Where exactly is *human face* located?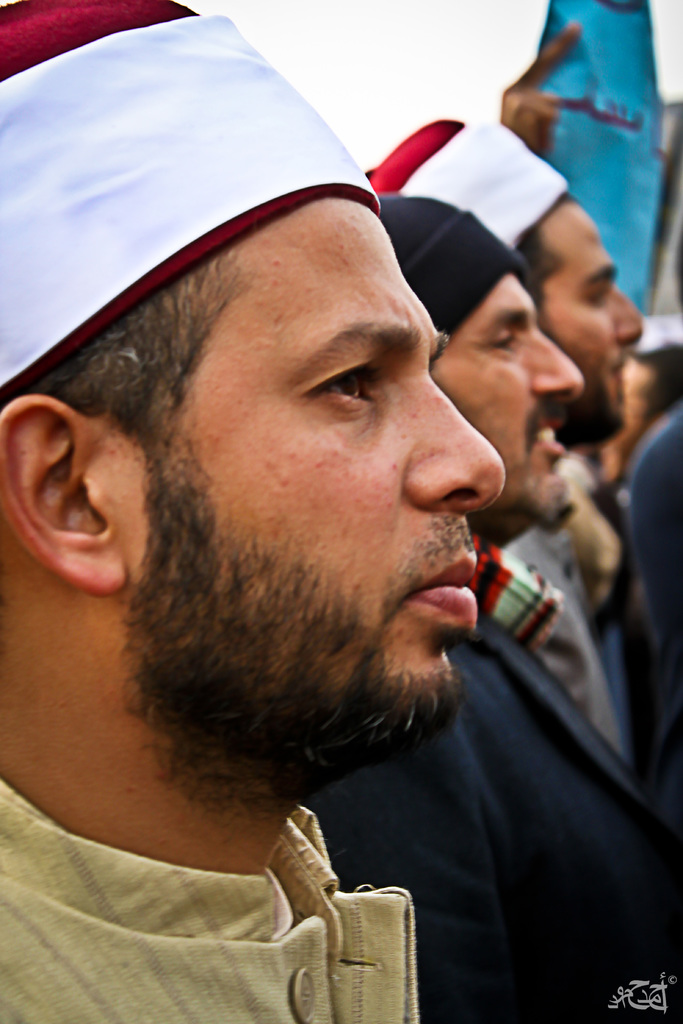
Its bounding box is [432, 273, 580, 543].
